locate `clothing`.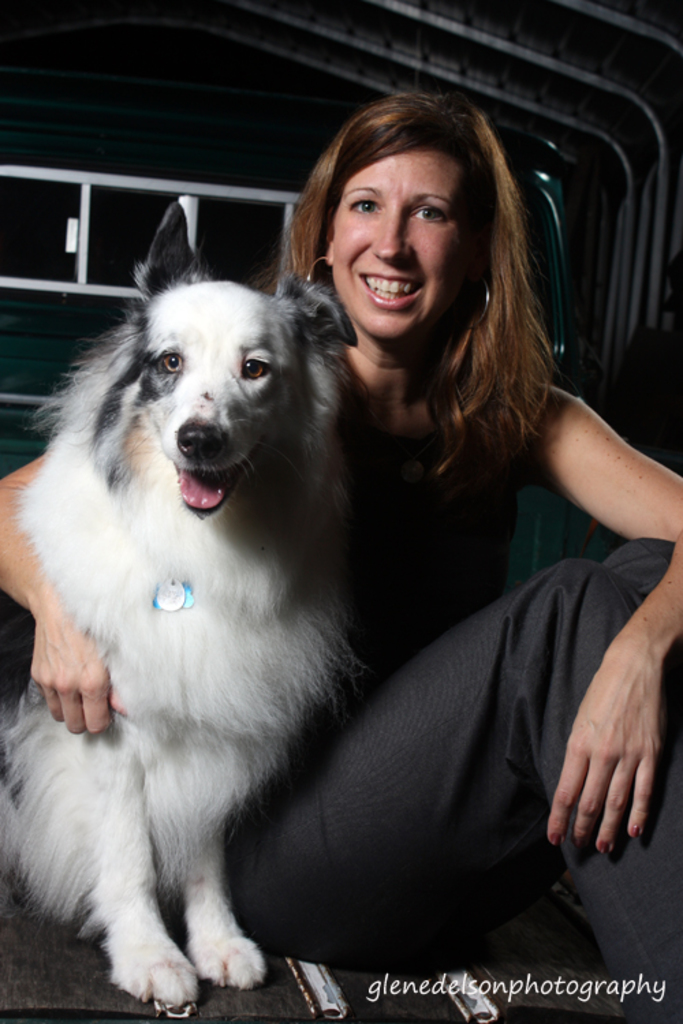
Bounding box: (left=239, top=541, right=682, bottom=1023).
